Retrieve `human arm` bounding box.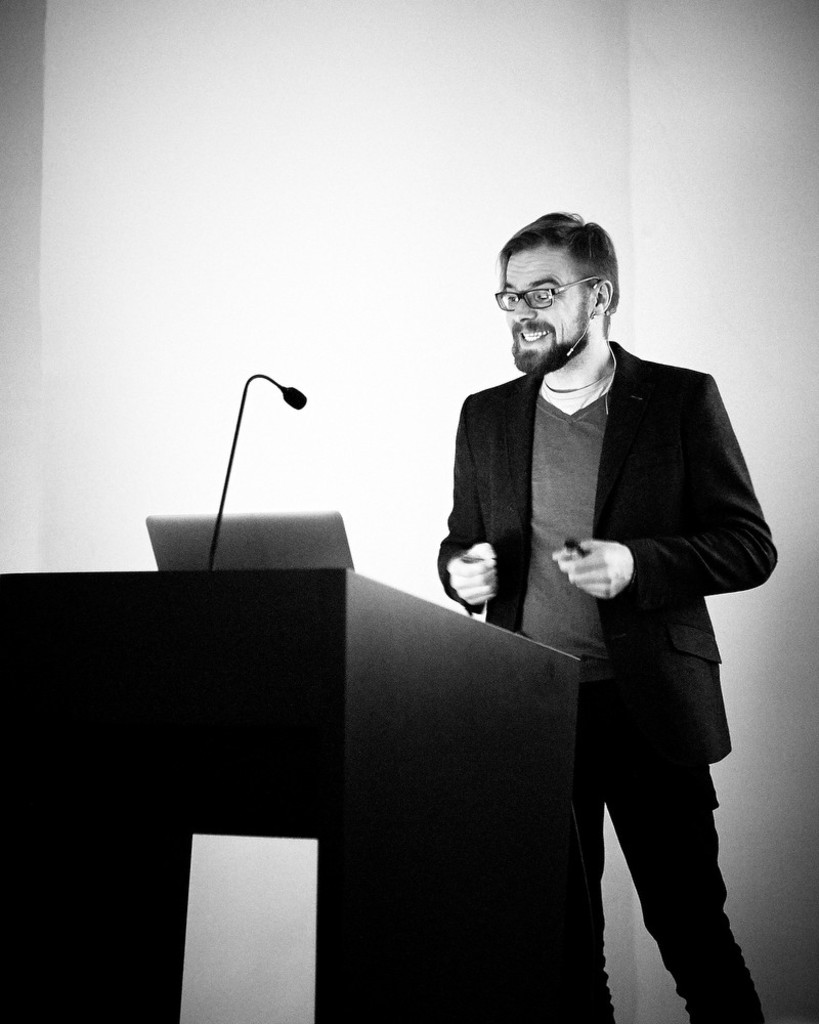
Bounding box: x1=434, y1=394, x2=501, y2=617.
